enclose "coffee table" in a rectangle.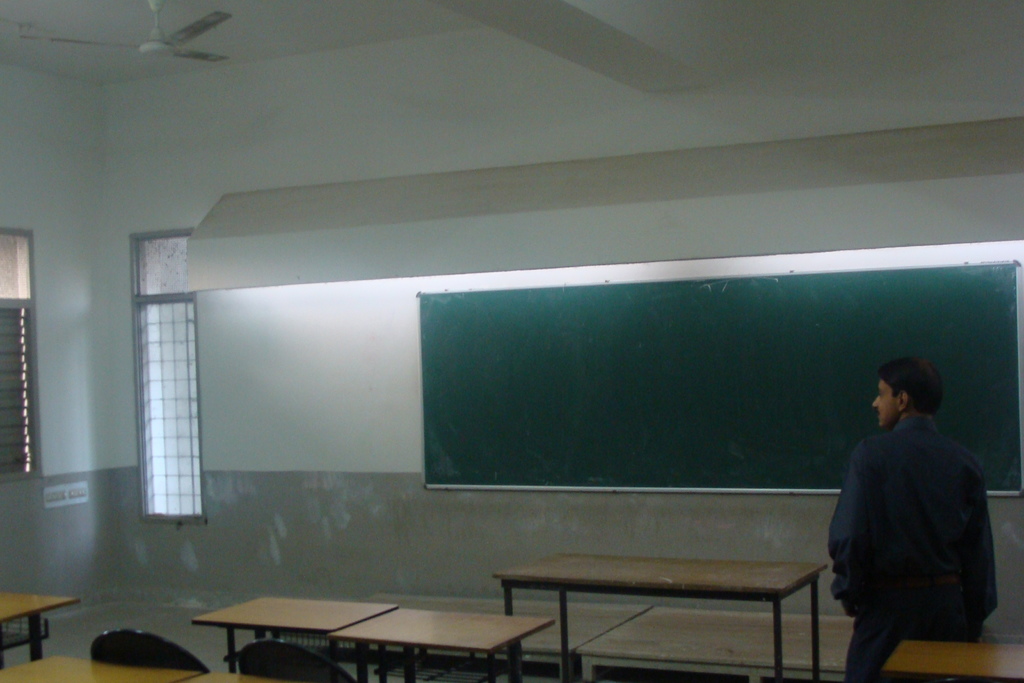
{"left": 881, "top": 641, "right": 1023, "bottom": 682}.
